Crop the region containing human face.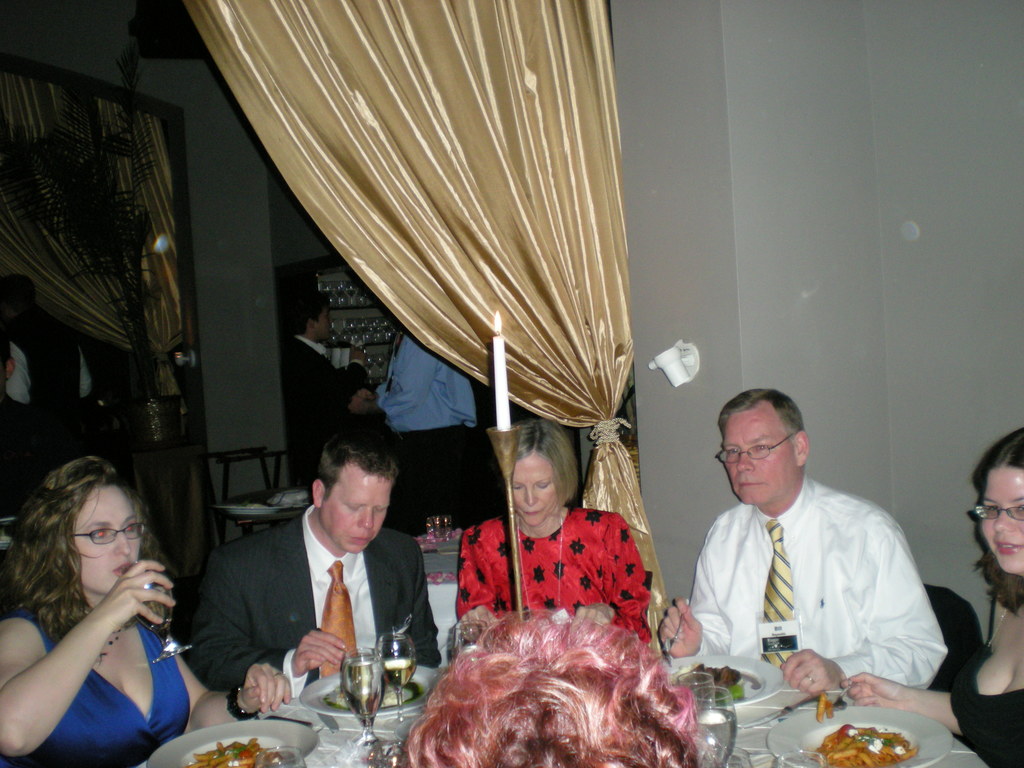
Crop region: rect(972, 462, 1023, 581).
